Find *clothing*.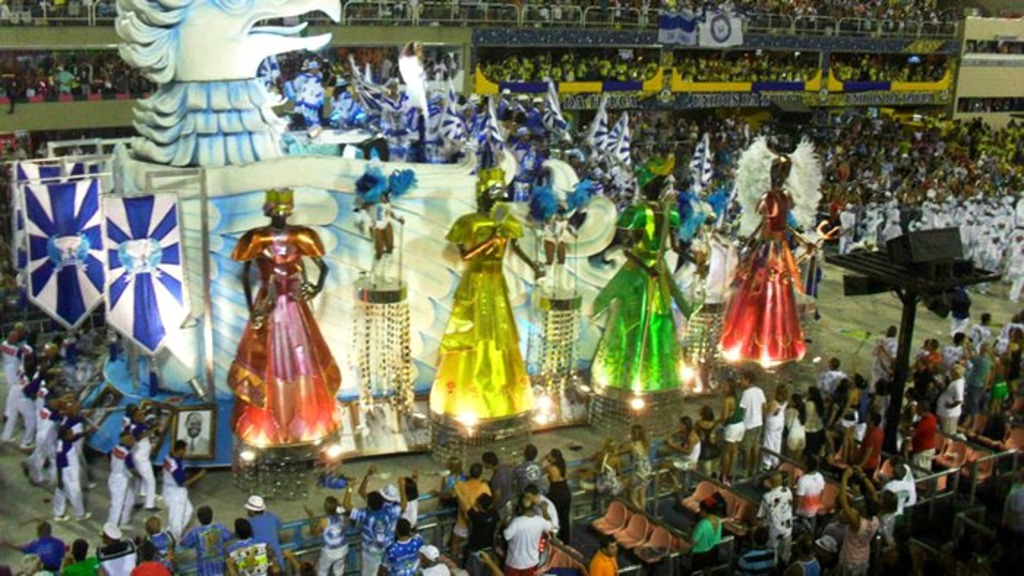
(left=66, top=553, right=99, bottom=572).
